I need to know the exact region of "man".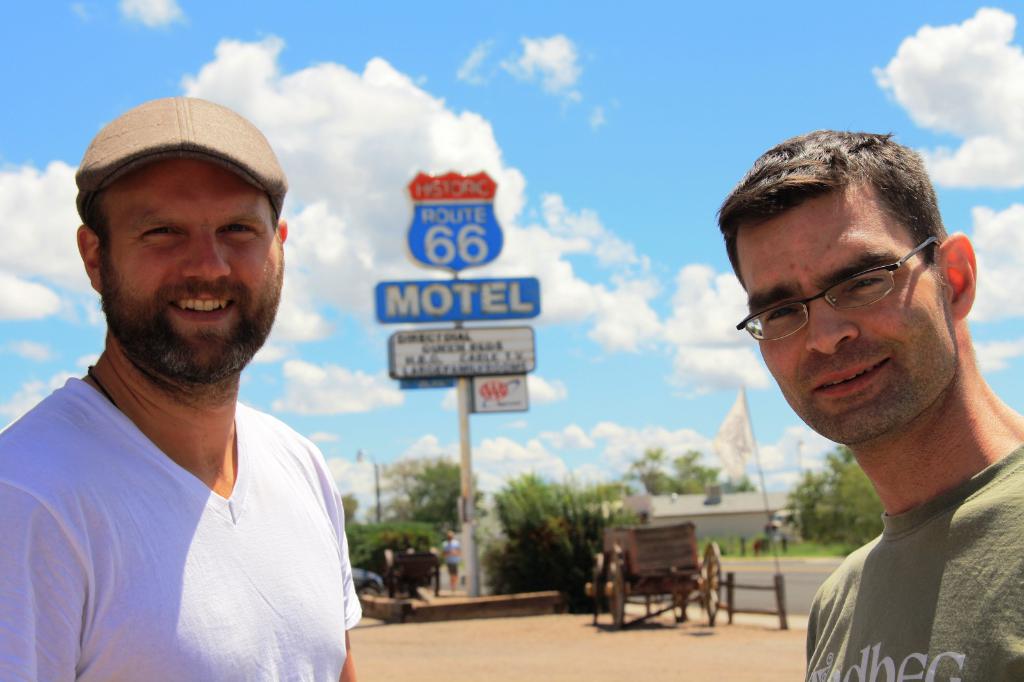
Region: bbox=(0, 91, 363, 681).
